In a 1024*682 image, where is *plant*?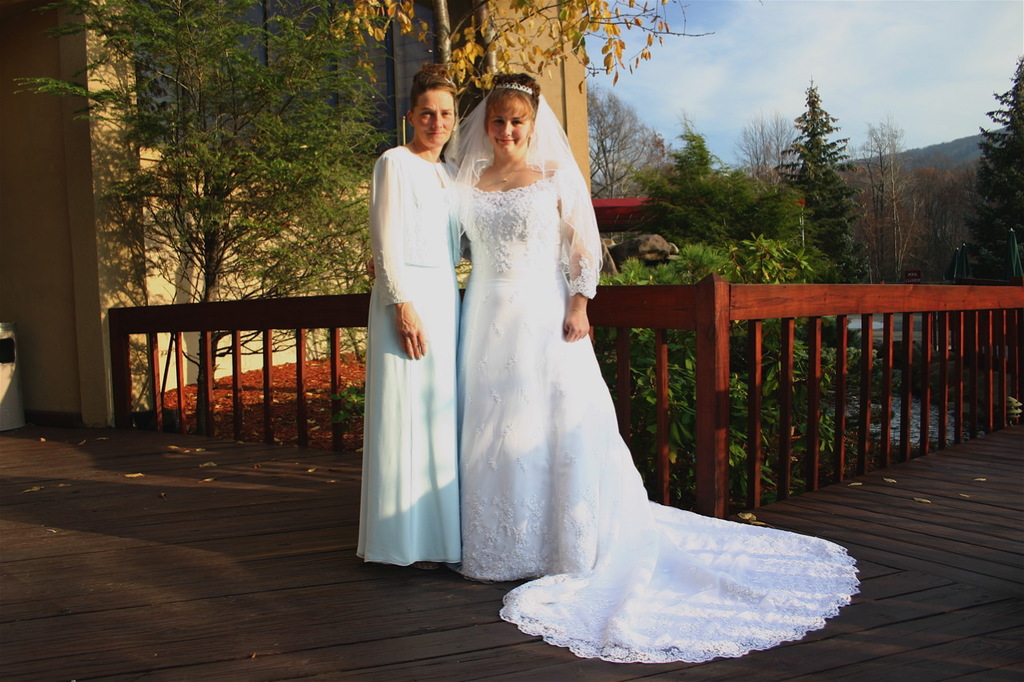
bbox(341, 361, 374, 423).
